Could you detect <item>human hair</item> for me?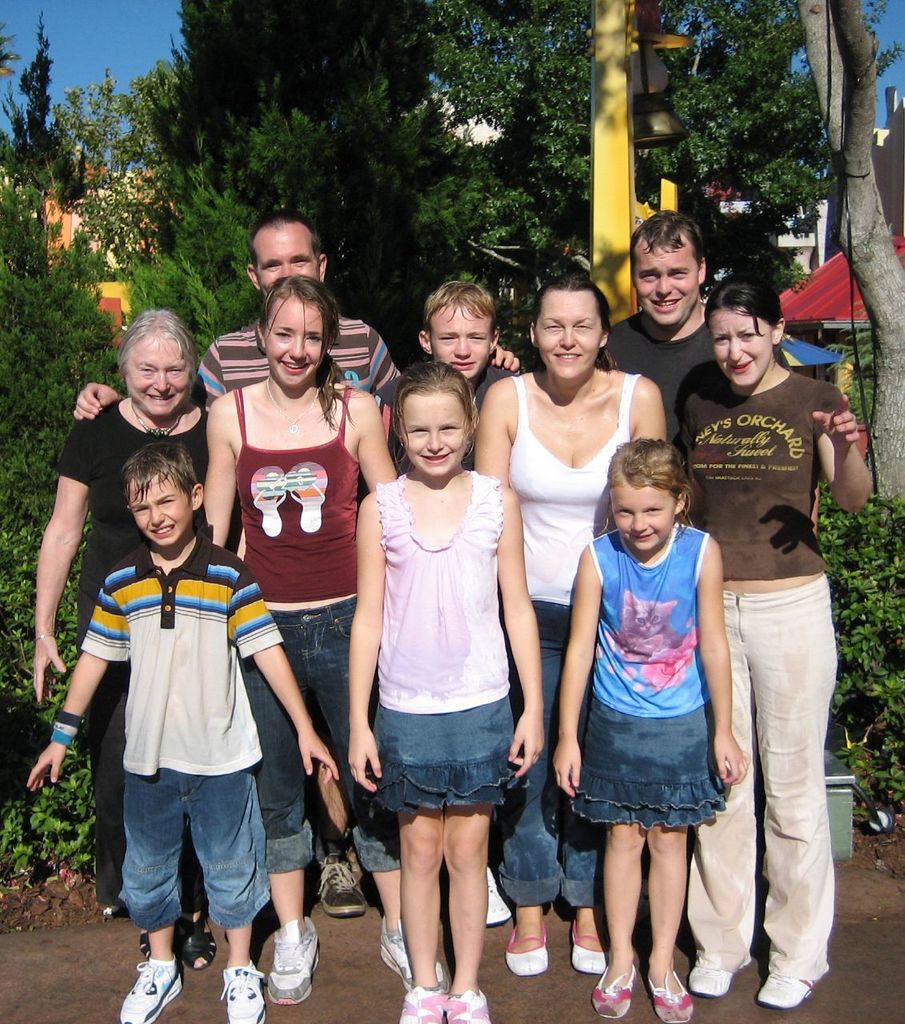
Detection result: <region>390, 366, 474, 453</region>.
